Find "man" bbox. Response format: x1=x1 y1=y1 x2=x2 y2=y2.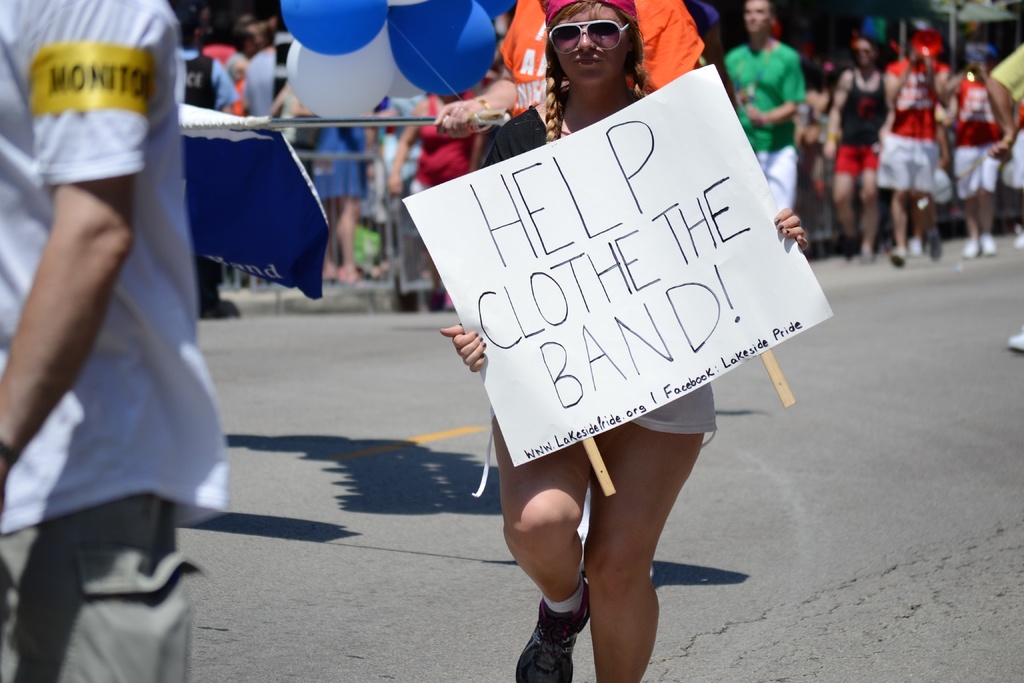
x1=0 y1=1 x2=225 y2=682.
